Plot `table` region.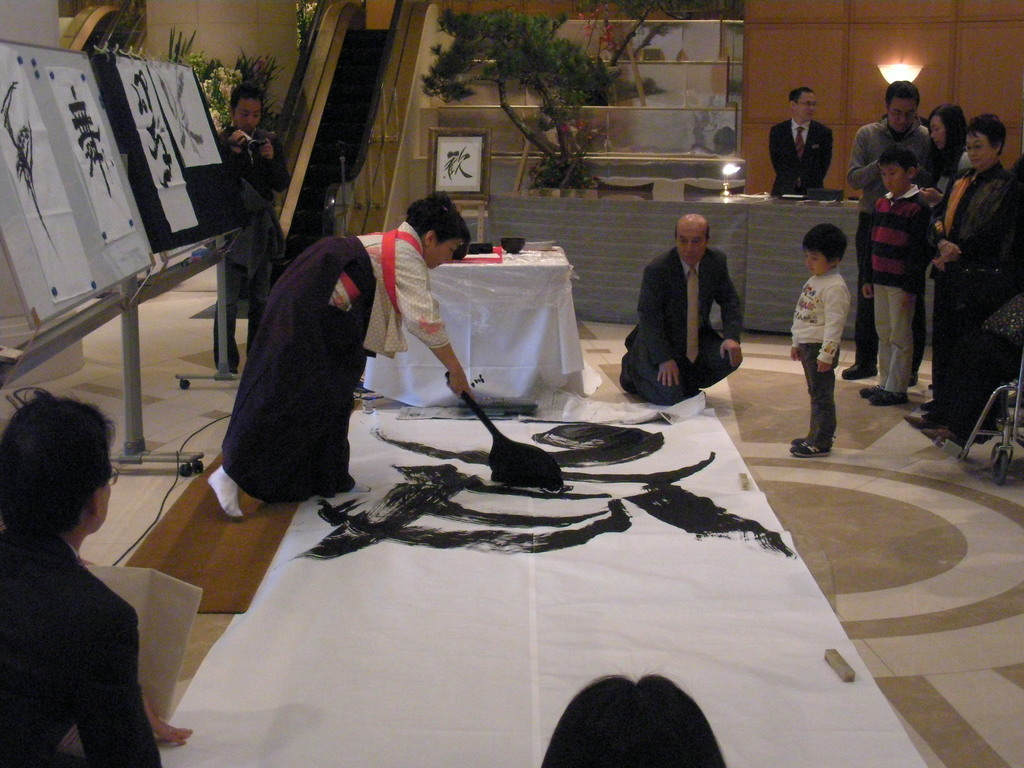
Plotted at box=[488, 184, 938, 347].
